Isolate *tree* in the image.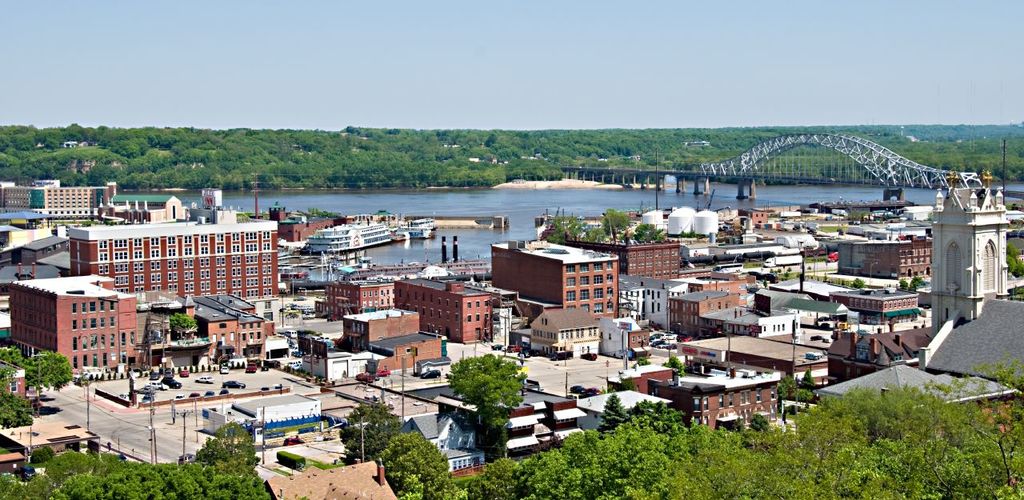
Isolated region: x1=449 y1=353 x2=532 y2=407.
